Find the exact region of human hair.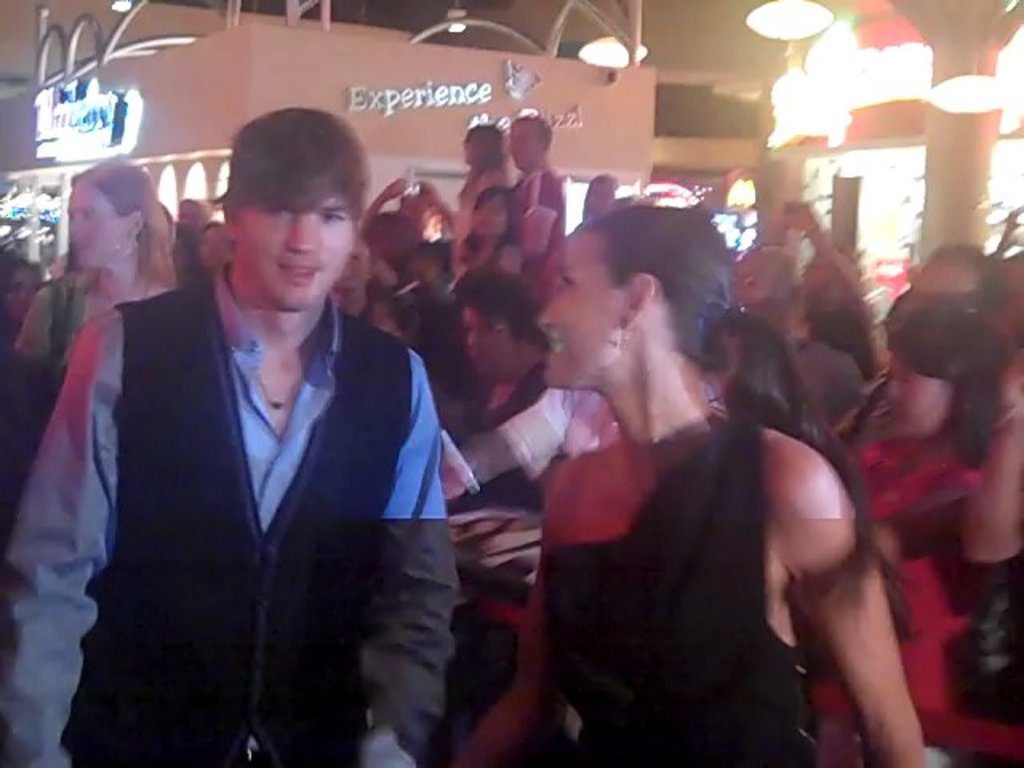
Exact region: [left=475, top=270, right=533, bottom=331].
